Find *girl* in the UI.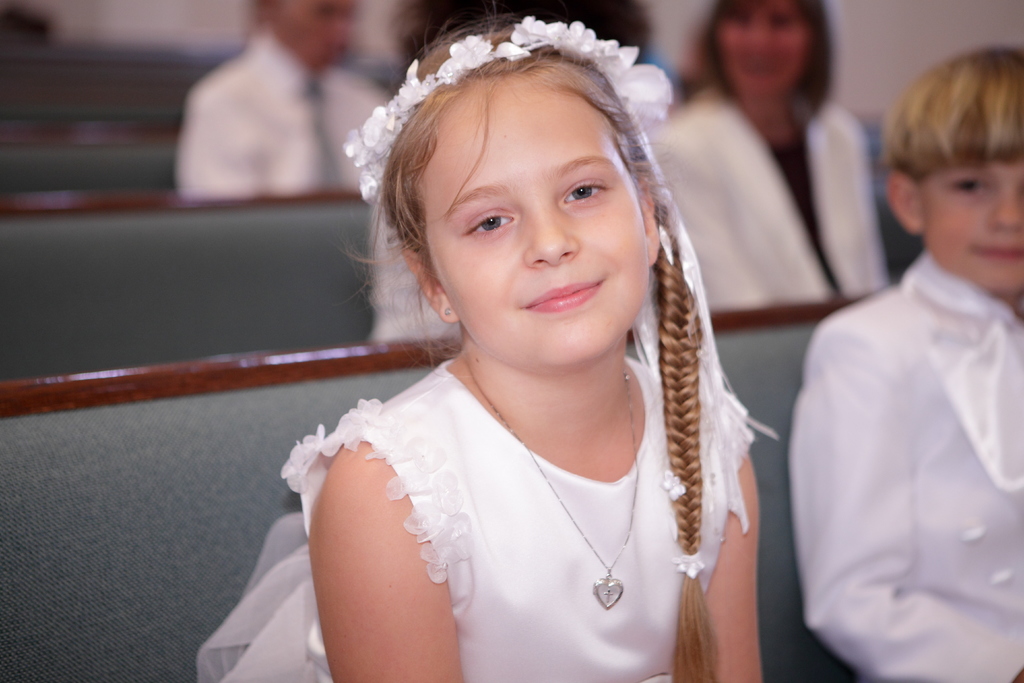
UI element at bbox=[648, 1, 894, 308].
